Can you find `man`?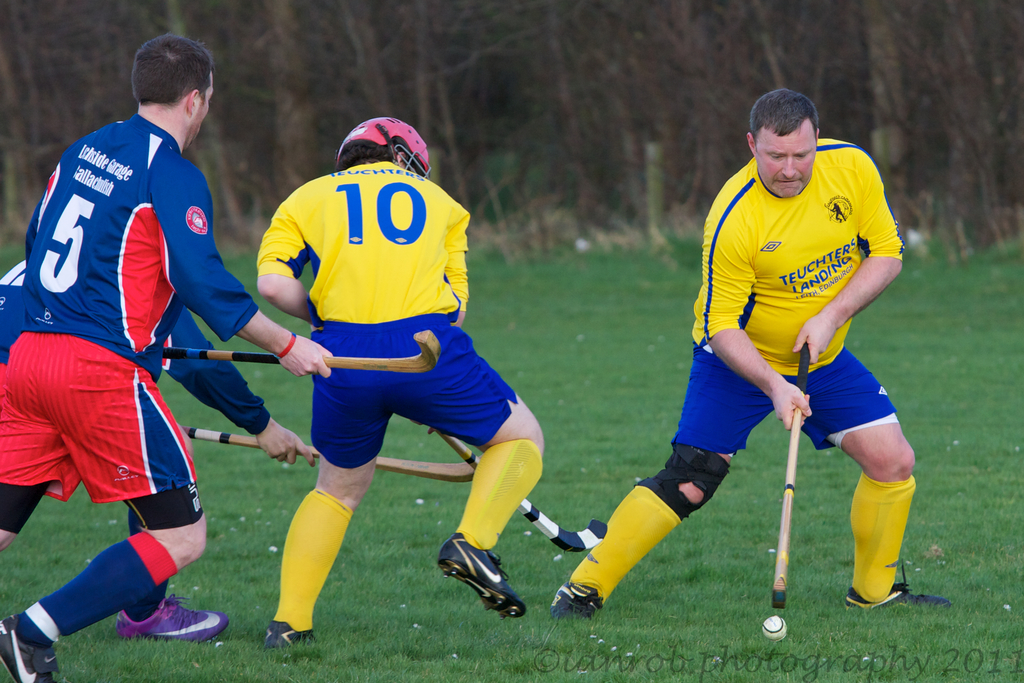
Yes, bounding box: bbox=(0, 240, 314, 641).
